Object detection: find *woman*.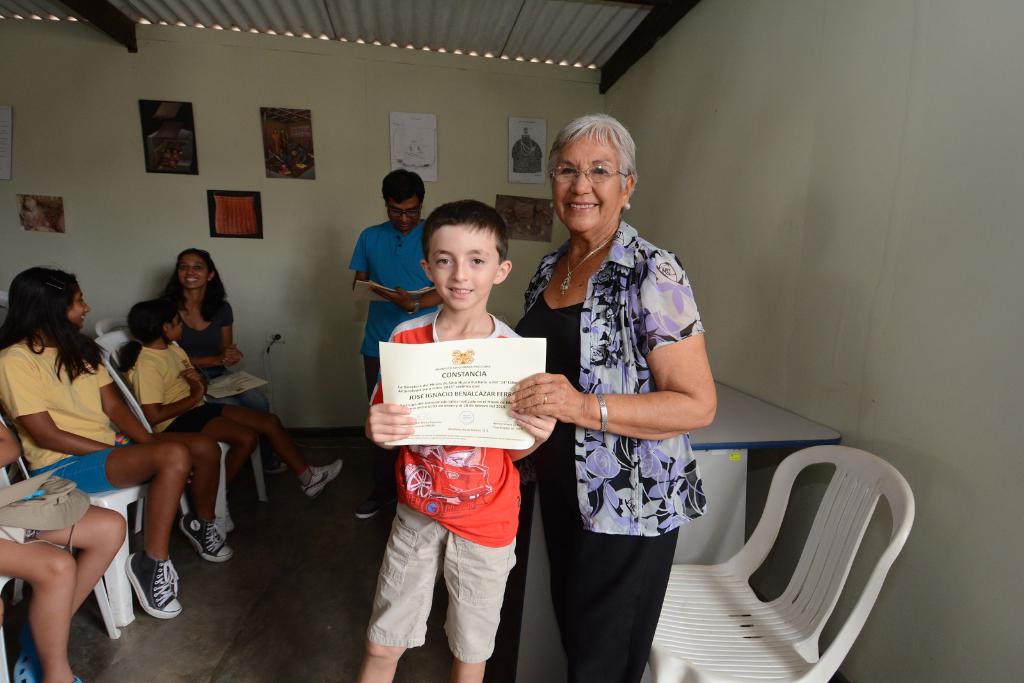
520 109 724 672.
